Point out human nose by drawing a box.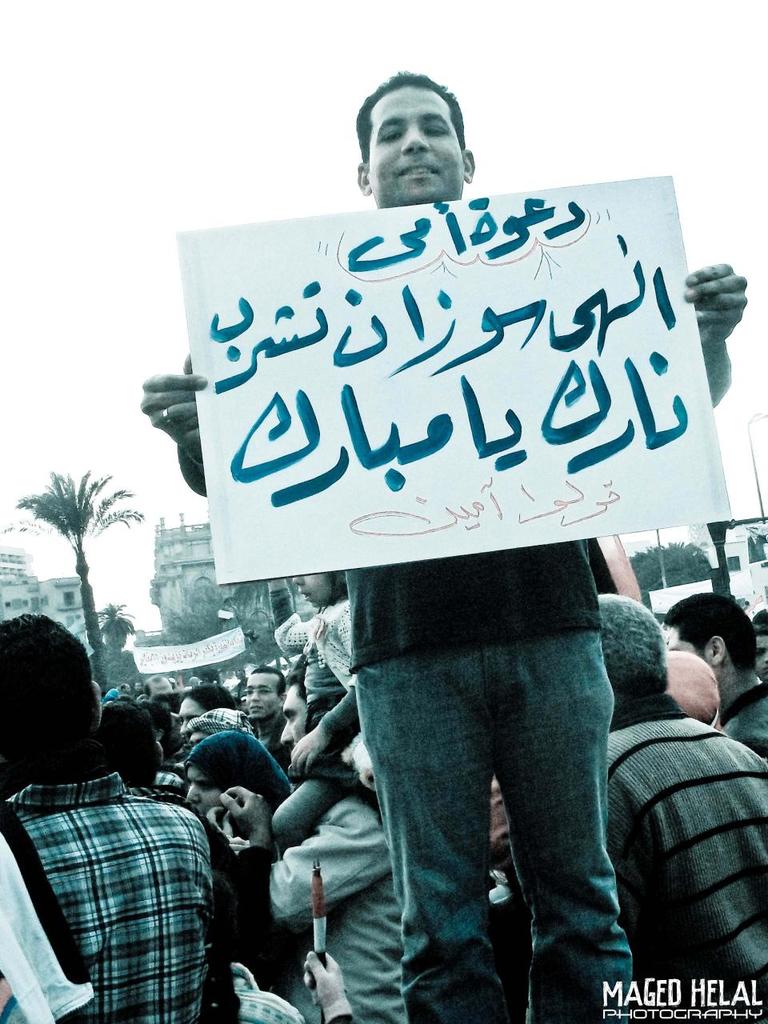
(x1=764, y1=653, x2=767, y2=663).
